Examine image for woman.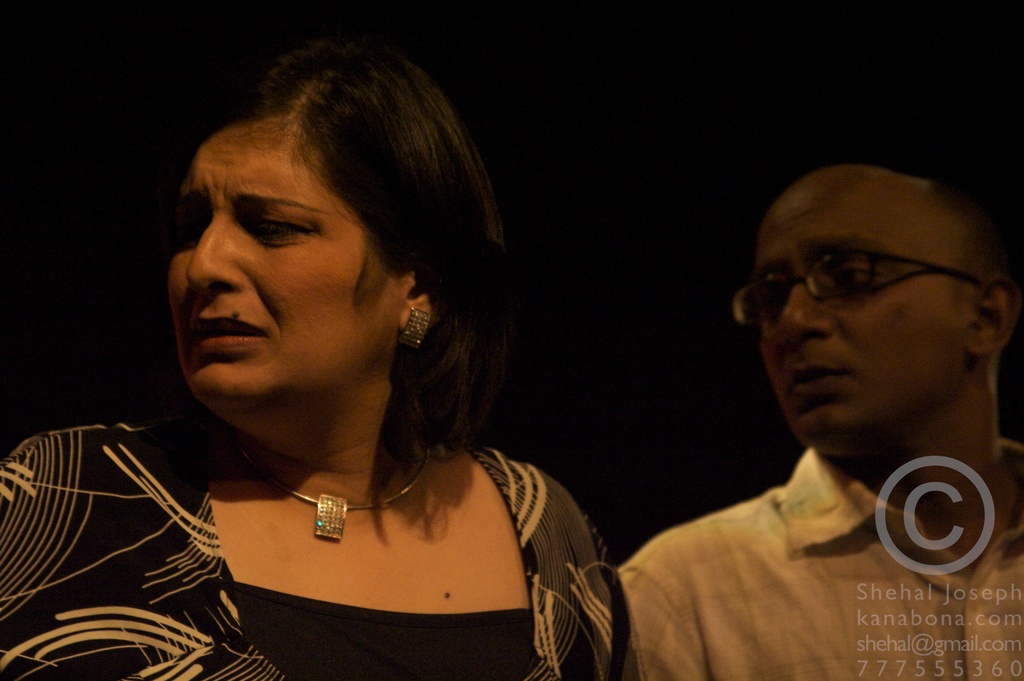
Examination result: bbox=[47, 49, 656, 673].
